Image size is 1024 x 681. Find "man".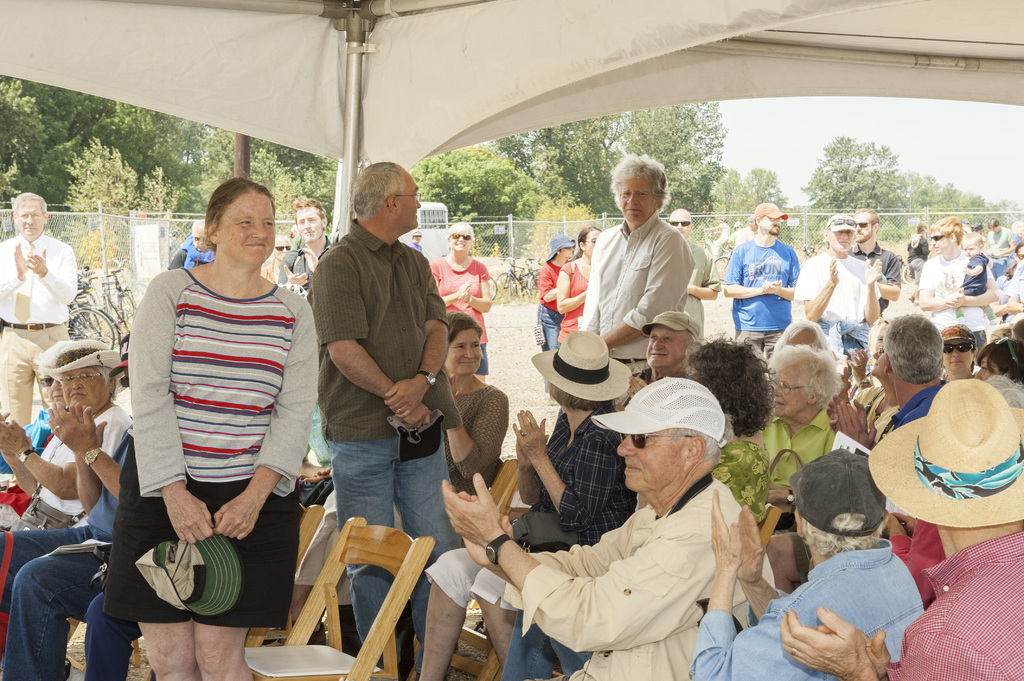
bbox=[702, 217, 730, 261].
